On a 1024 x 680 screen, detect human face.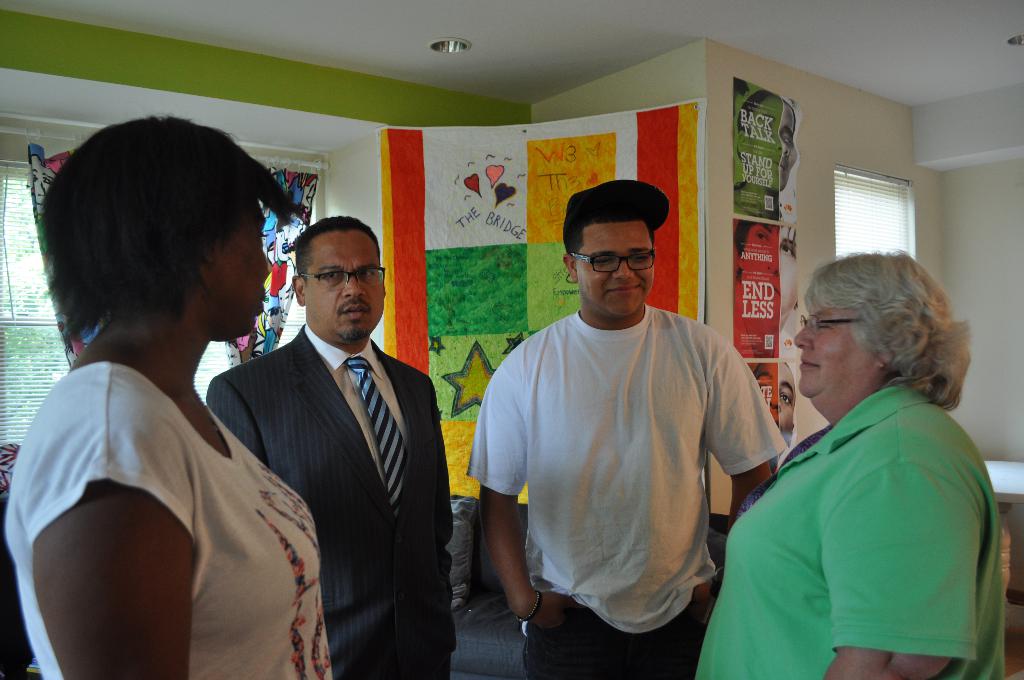
[794,306,882,395].
